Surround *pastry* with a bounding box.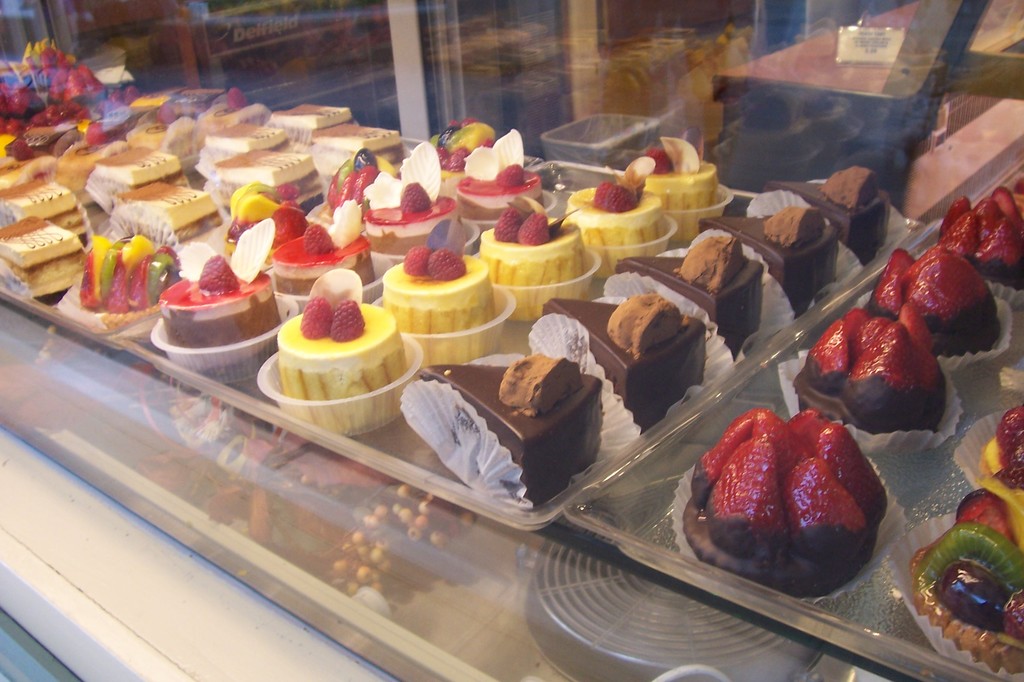
(x1=547, y1=301, x2=712, y2=432).
